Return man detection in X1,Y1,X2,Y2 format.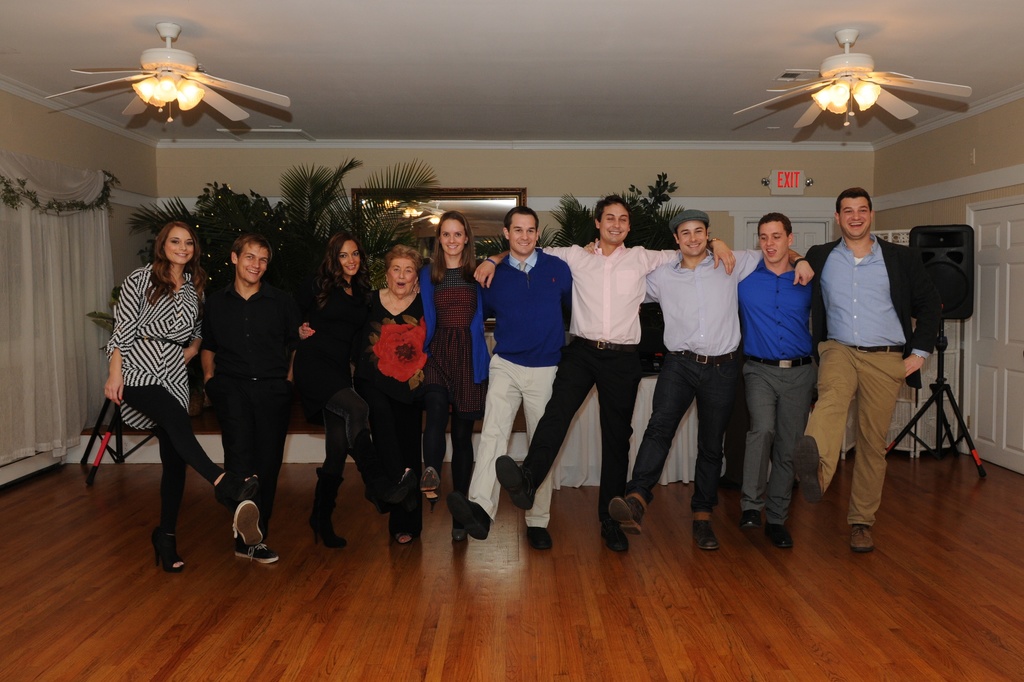
196,239,307,561.
